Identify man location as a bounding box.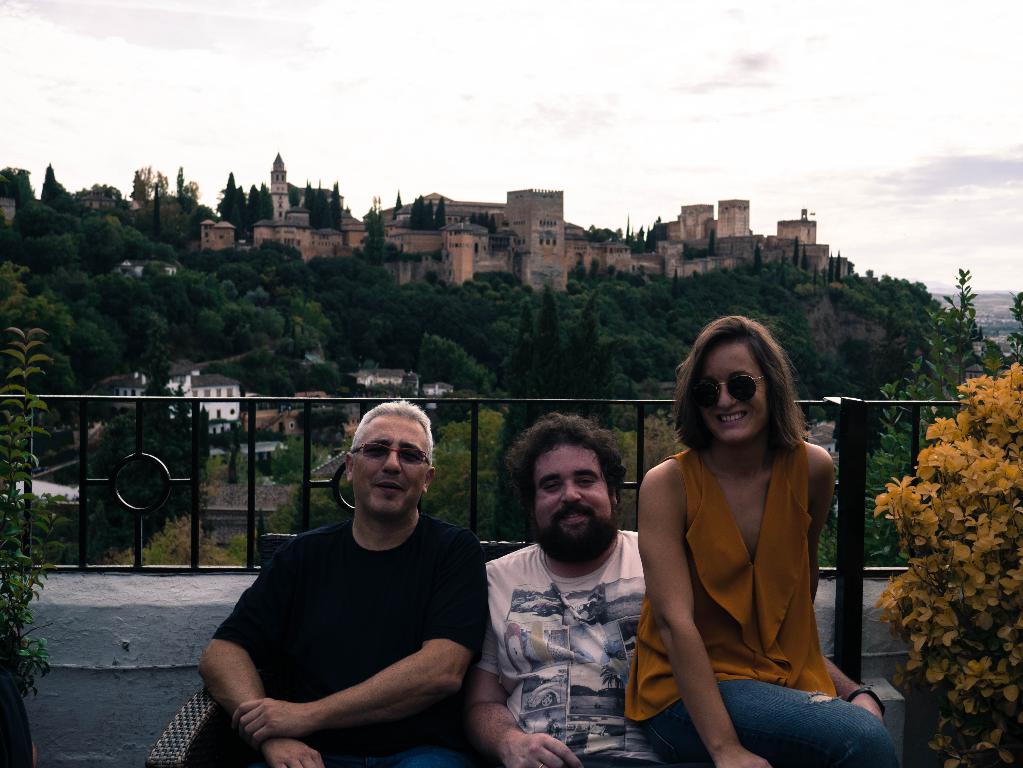
{"left": 488, "top": 410, "right": 673, "bottom": 764}.
